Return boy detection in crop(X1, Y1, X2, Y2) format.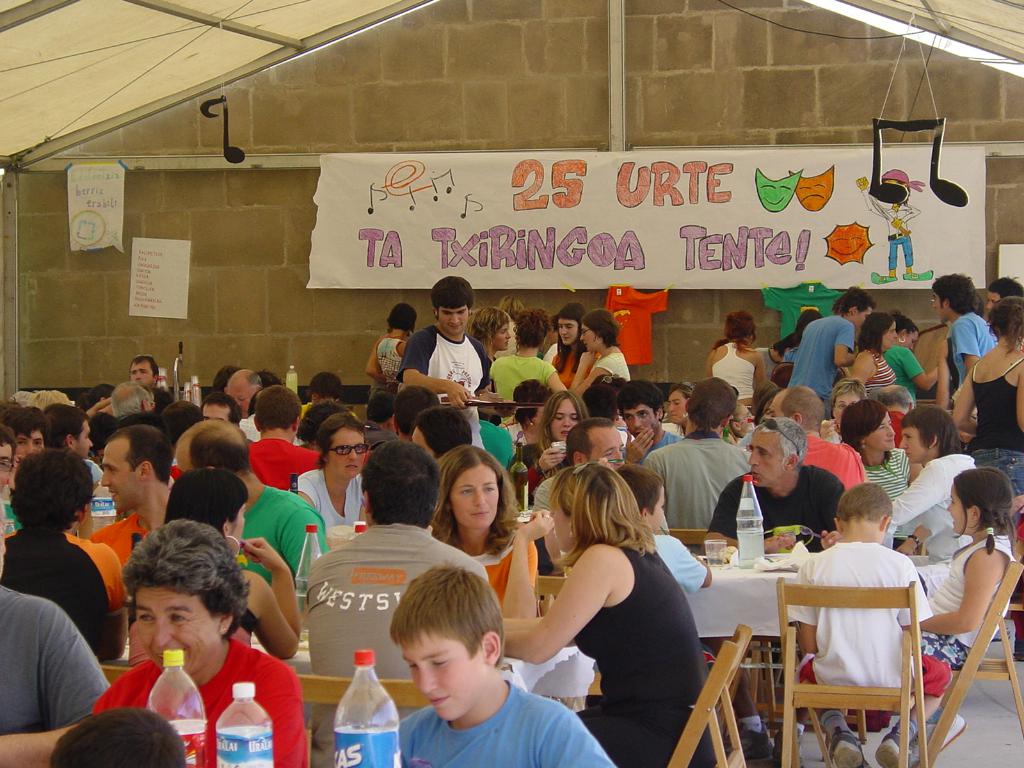
crop(341, 529, 593, 757).
